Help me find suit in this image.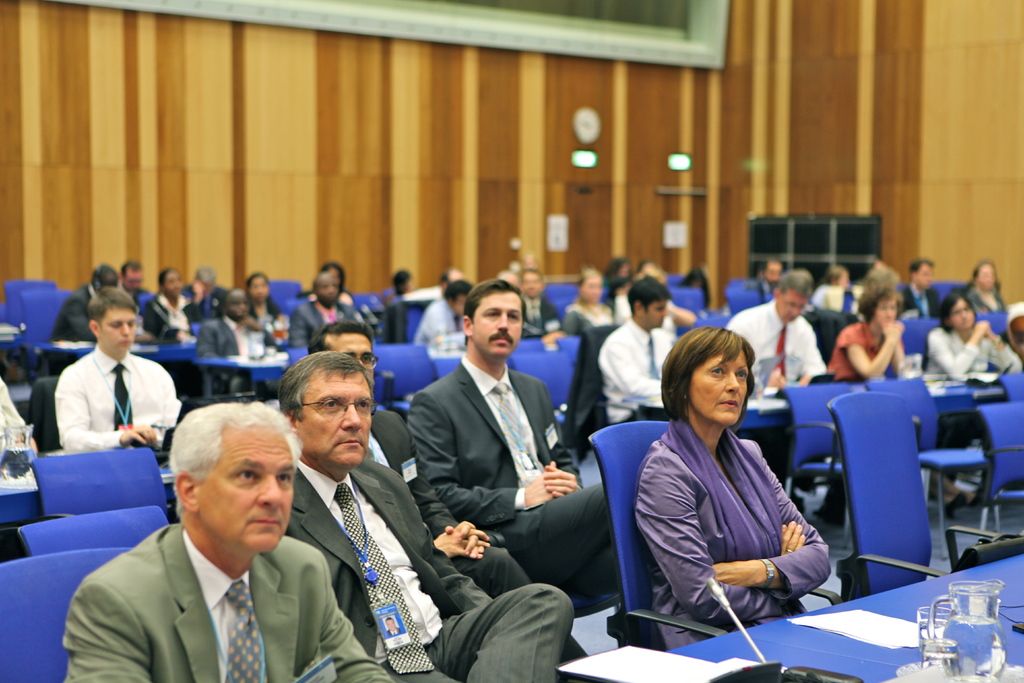
Found it: bbox(183, 284, 225, 322).
